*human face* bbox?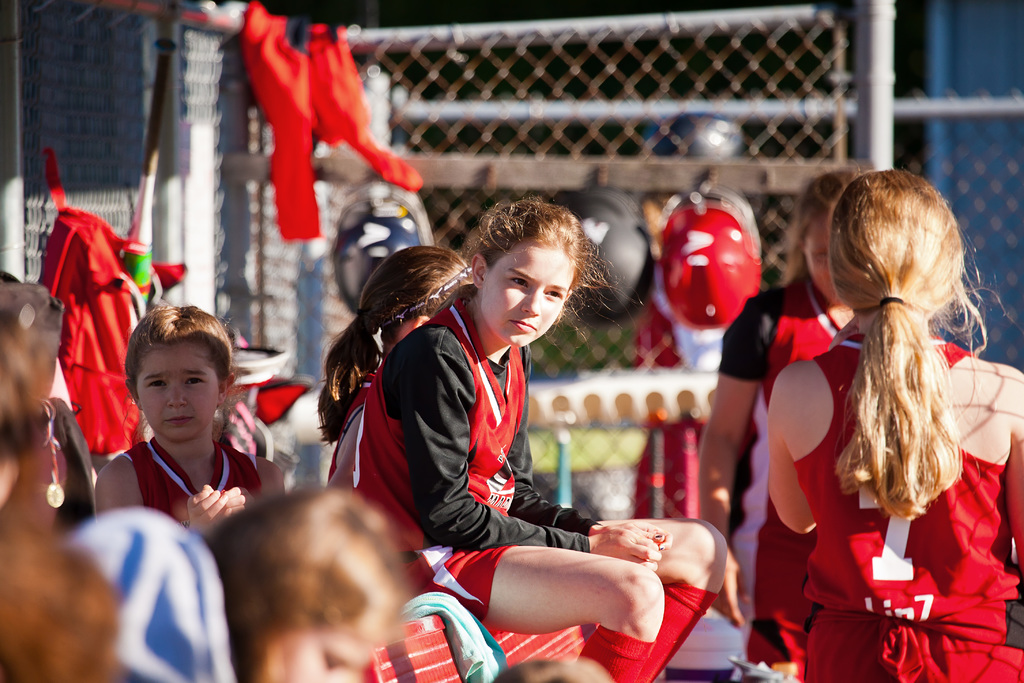
left=803, top=218, right=842, bottom=309
